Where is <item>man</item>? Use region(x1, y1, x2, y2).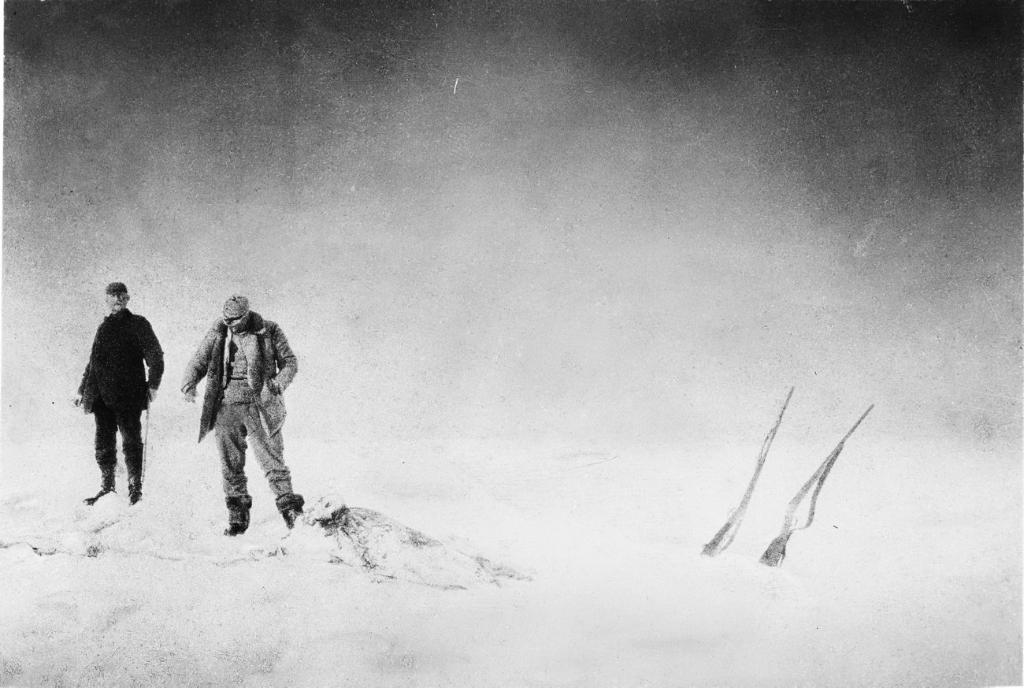
region(73, 277, 172, 518).
